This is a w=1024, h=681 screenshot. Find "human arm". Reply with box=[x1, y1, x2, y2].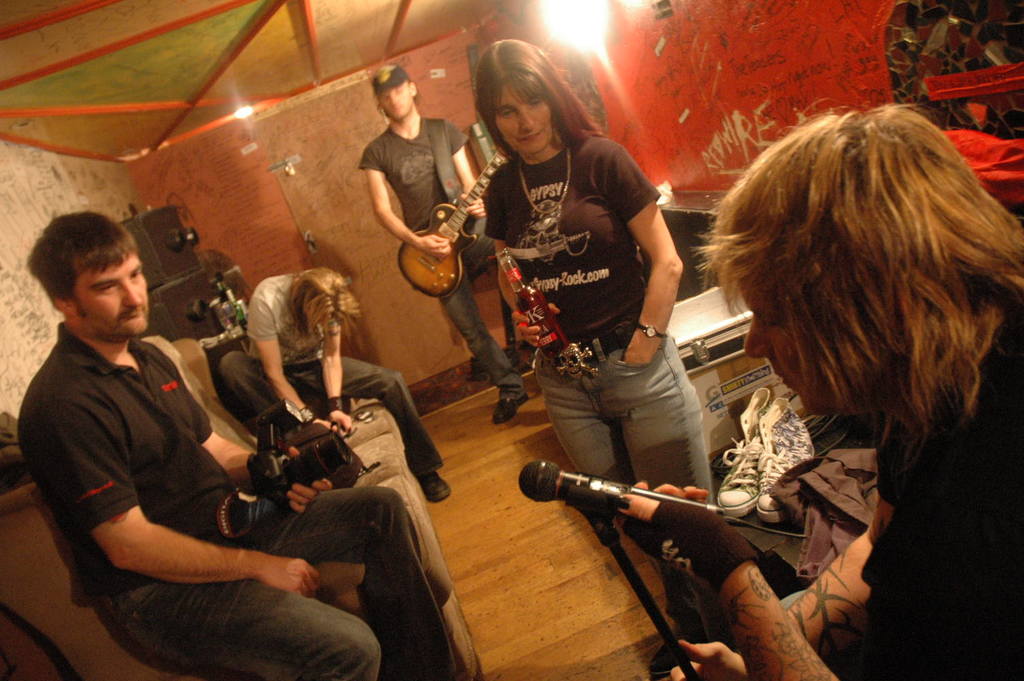
box=[609, 134, 688, 372].
